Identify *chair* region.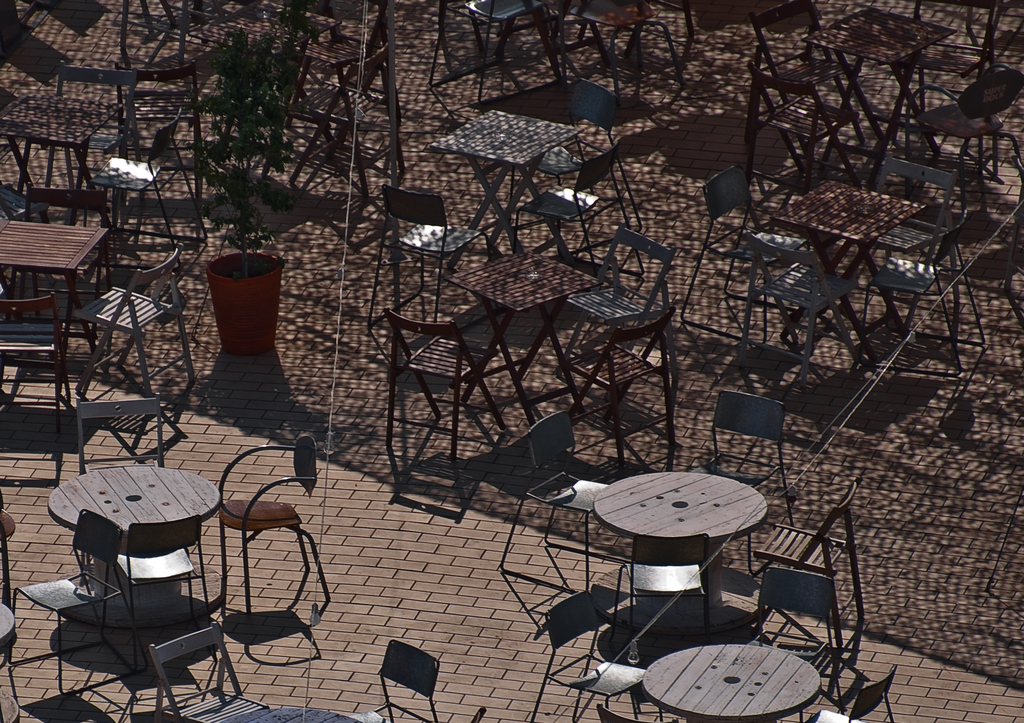
Region: l=845, t=147, r=973, b=299.
